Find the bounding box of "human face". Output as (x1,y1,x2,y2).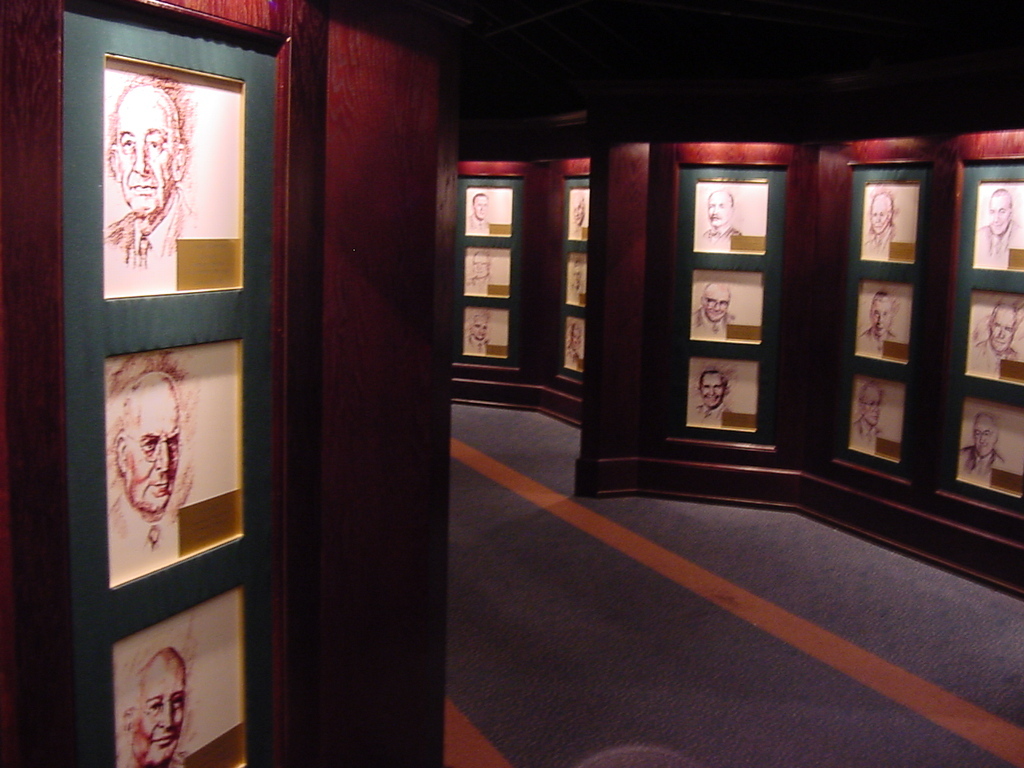
(986,199,1012,235).
